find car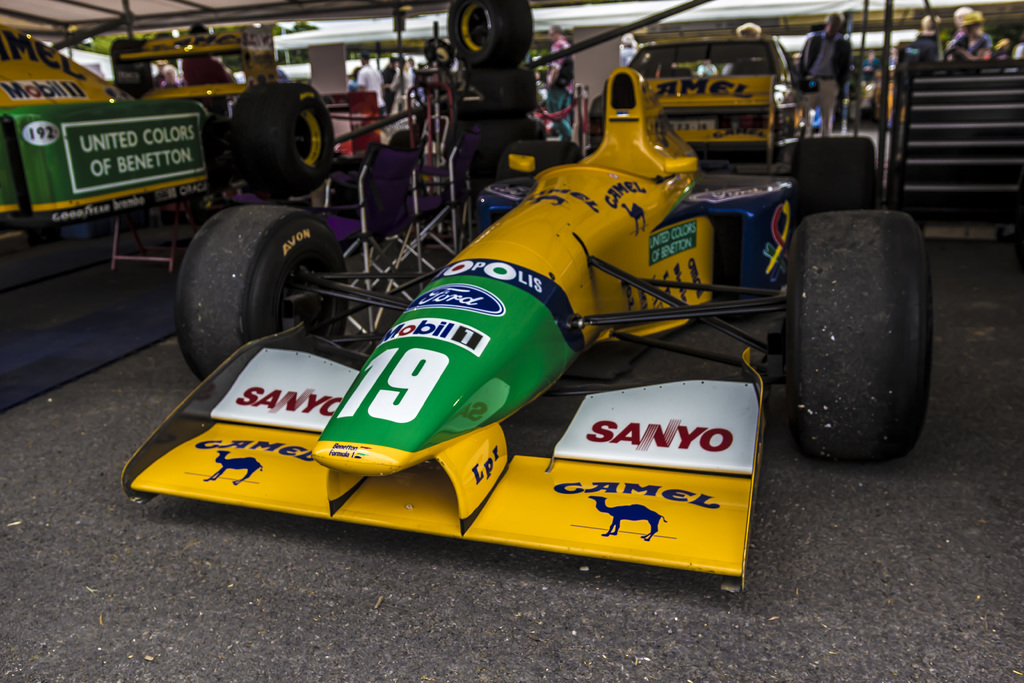
[x1=115, y1=67, x2=936, y2=605]
